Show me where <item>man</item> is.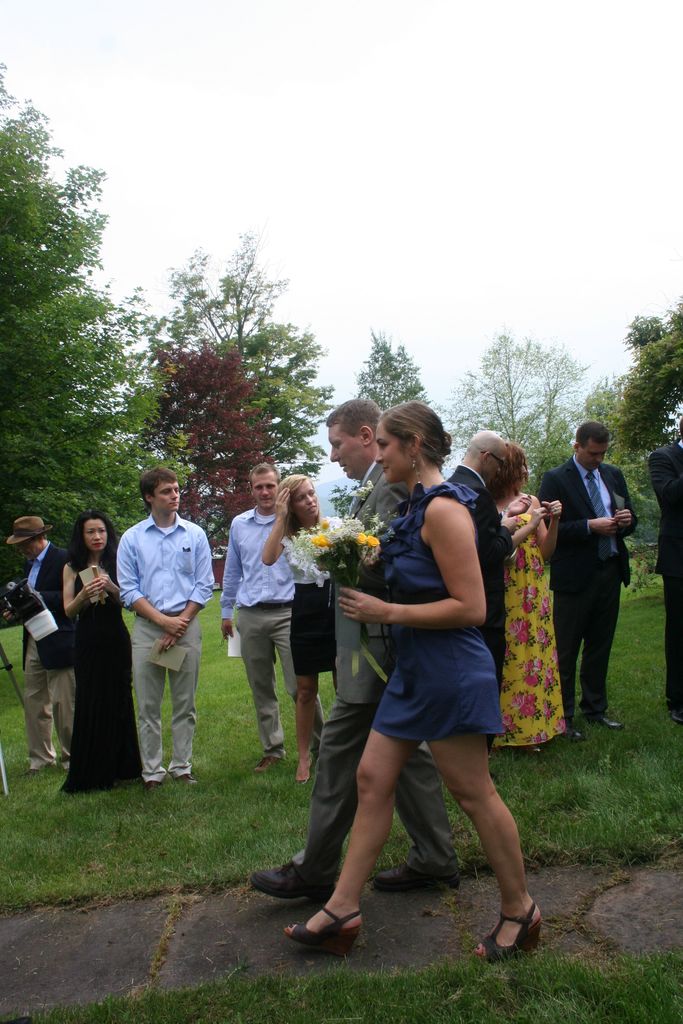
<item>man</item> is at 0 515 79 784.
